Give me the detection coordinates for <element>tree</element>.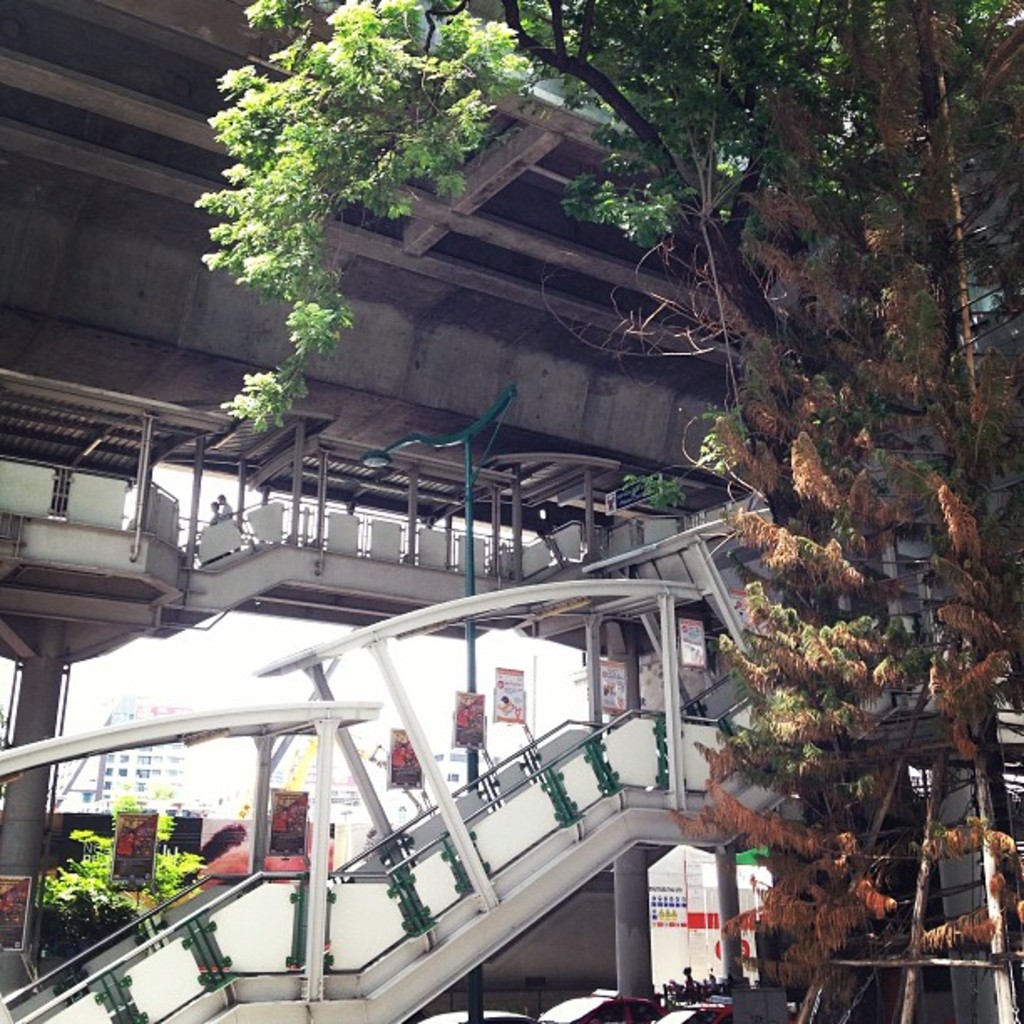
box(0, 0, 1022, 955).
